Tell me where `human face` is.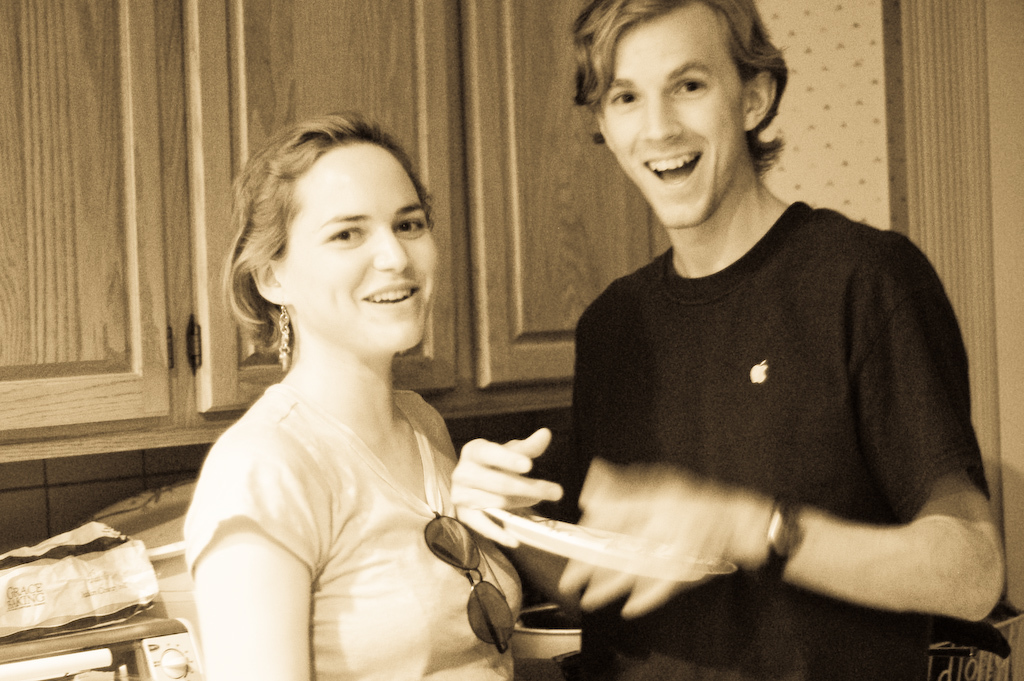
`human face` is at bbox(595, 1, 743, 229).
